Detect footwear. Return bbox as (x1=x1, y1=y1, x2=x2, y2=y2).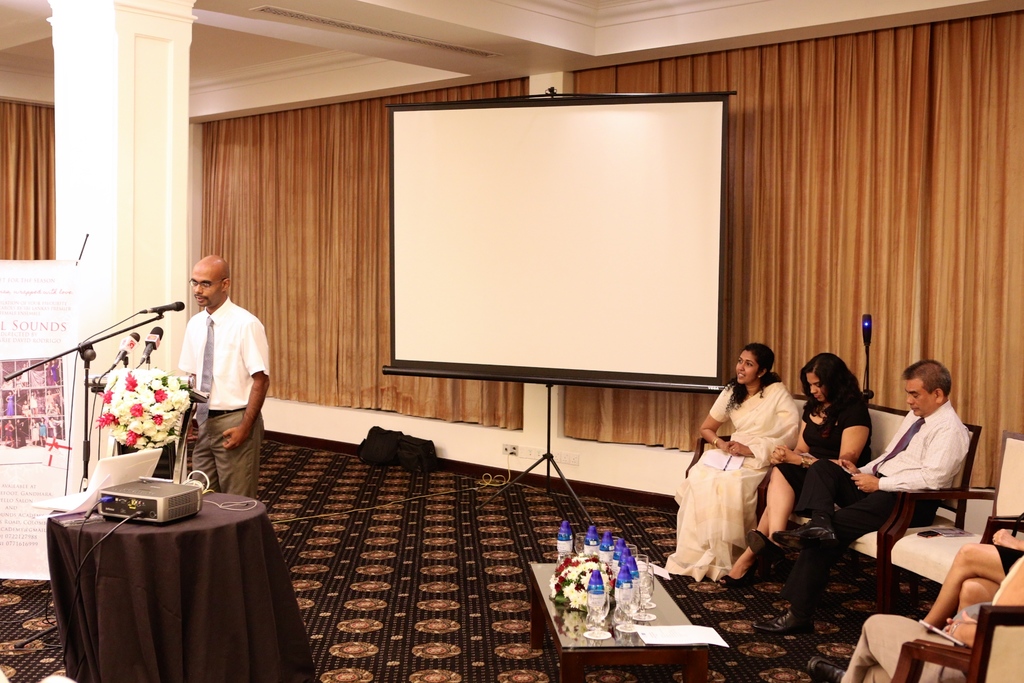
(x1=805, y1=657, x2=846, y2=682).
